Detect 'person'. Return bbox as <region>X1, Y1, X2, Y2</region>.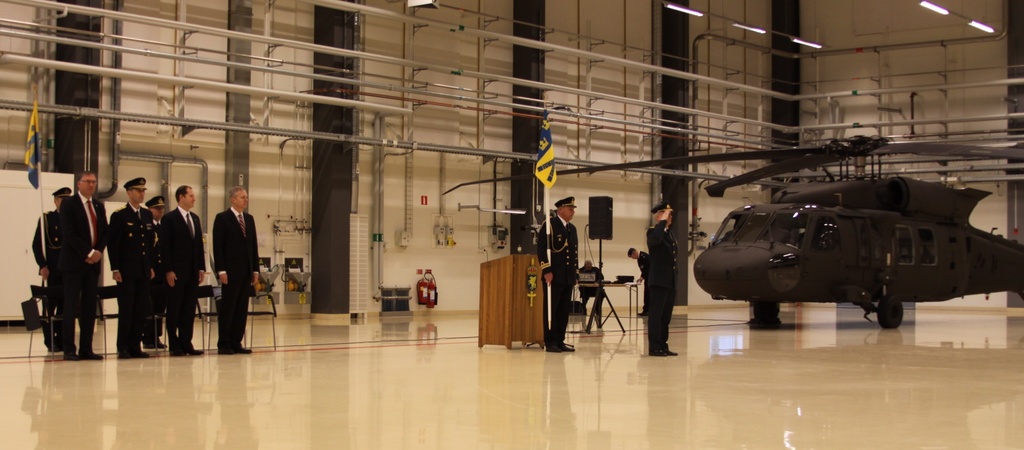
<region>214, 184, 259, 358</region>.
